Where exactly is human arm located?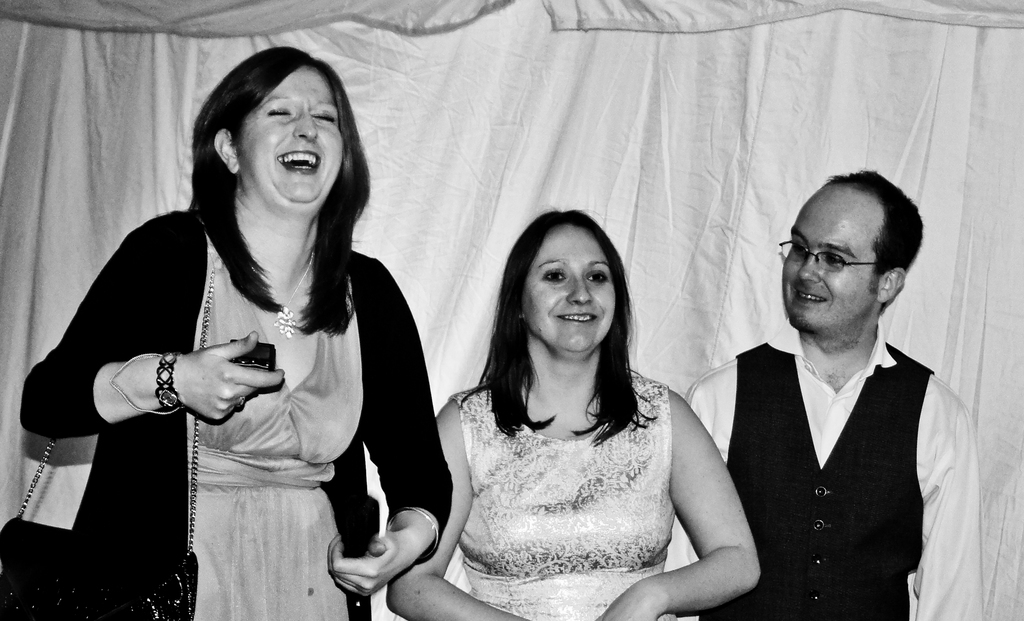
Its bounding box is bbox(322, 258, 454, 600).
